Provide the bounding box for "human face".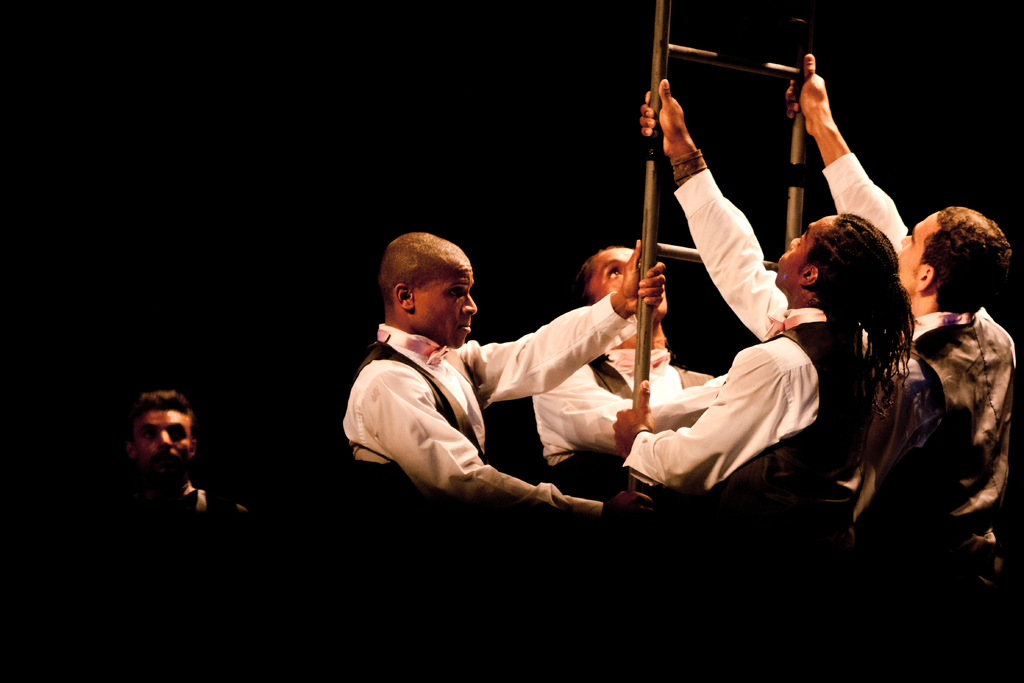
x1=769, y1=219, x2=817, y2=298.
